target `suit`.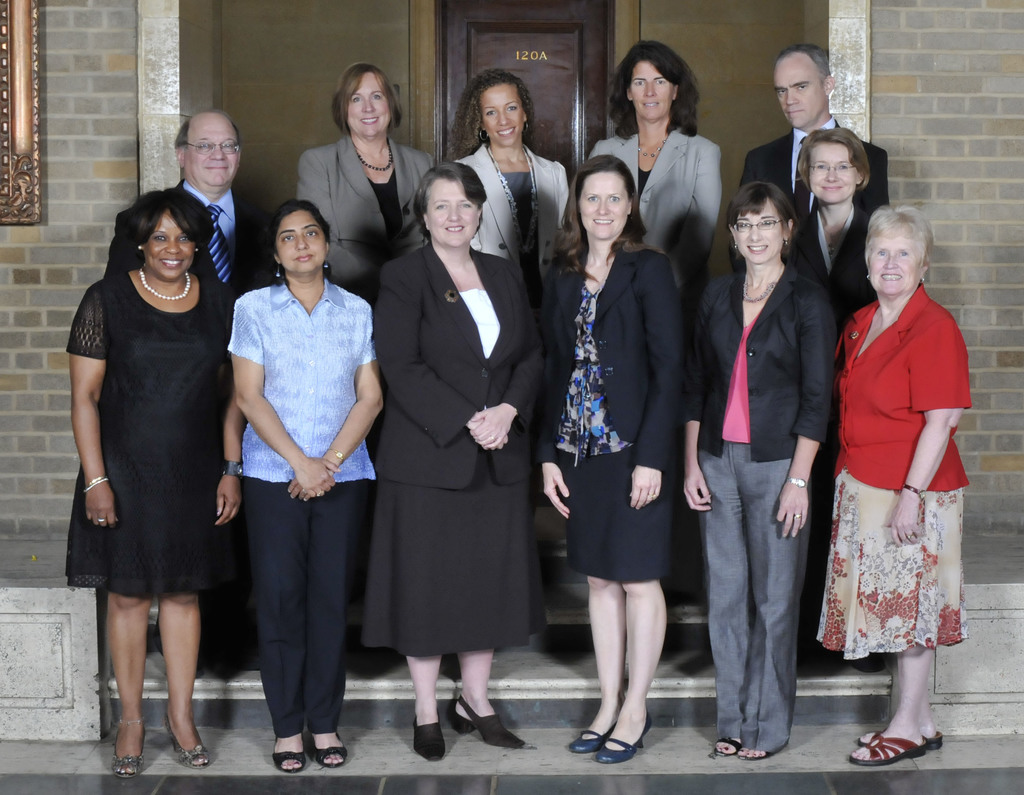
Target region: rect(102, 177, 281, 302).
